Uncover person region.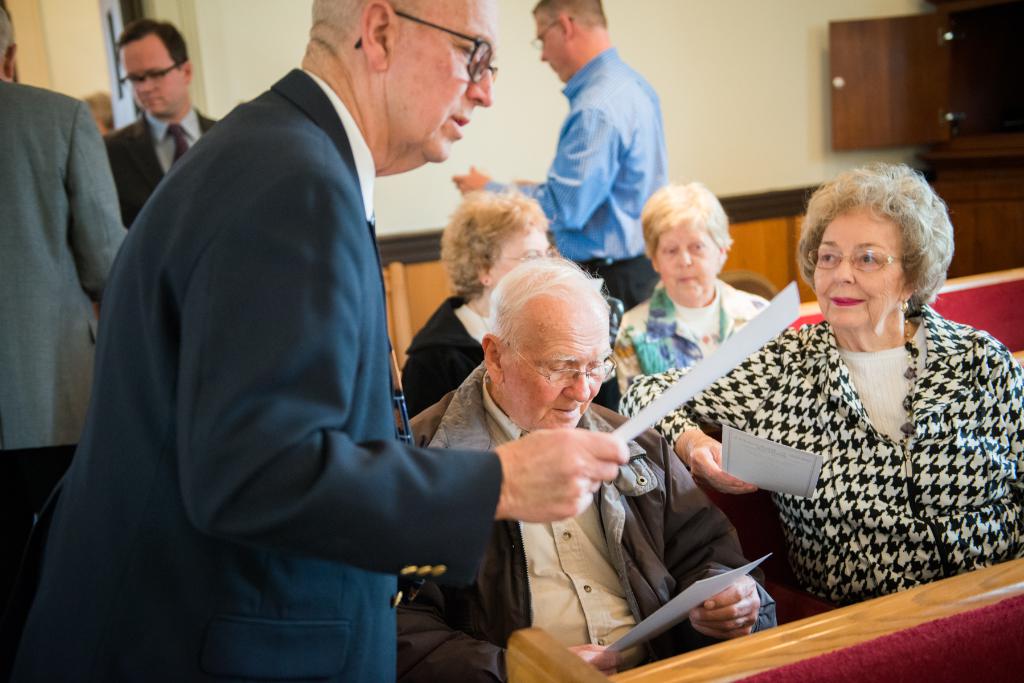
Uncovered: rect(99, 13, 221, 230).
